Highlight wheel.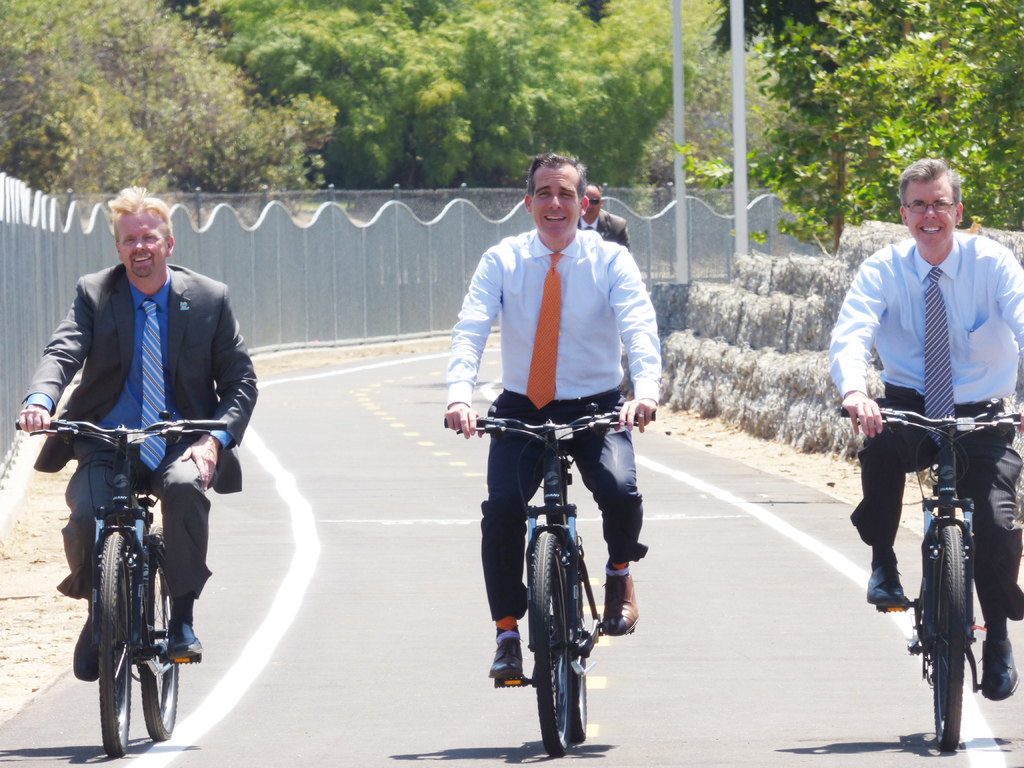
Highlighted region: pyautogui.locateOnScreen(510, 513, 614, 746).
